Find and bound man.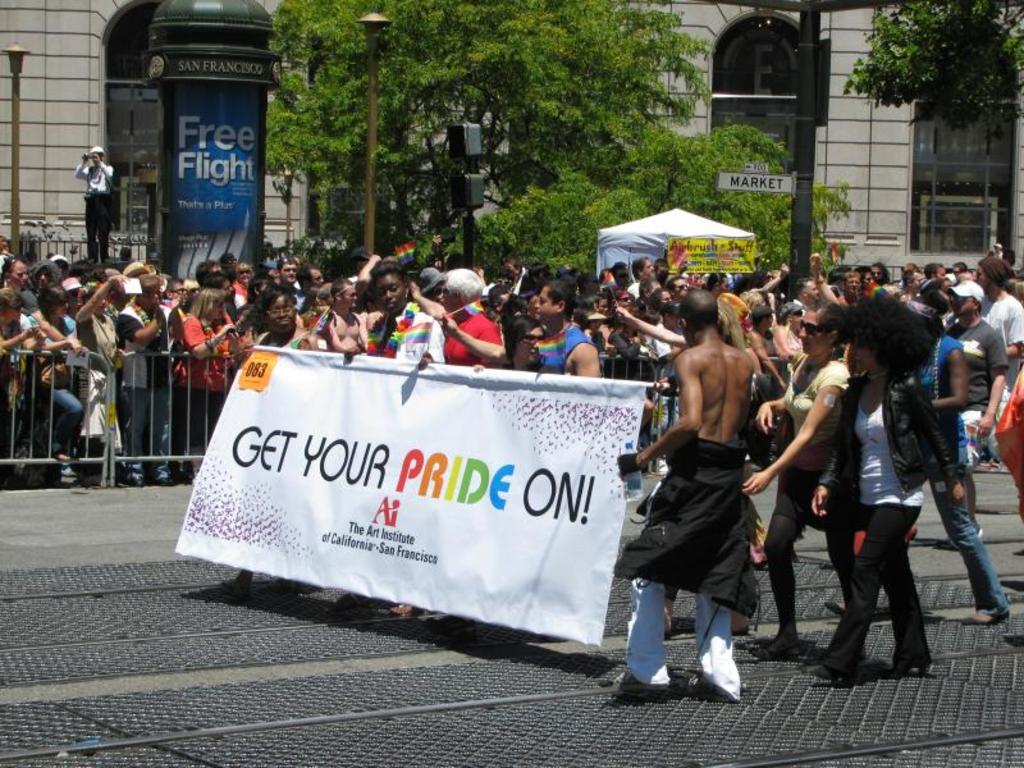
Bound: bbox=(426, 265, 500, 365).
